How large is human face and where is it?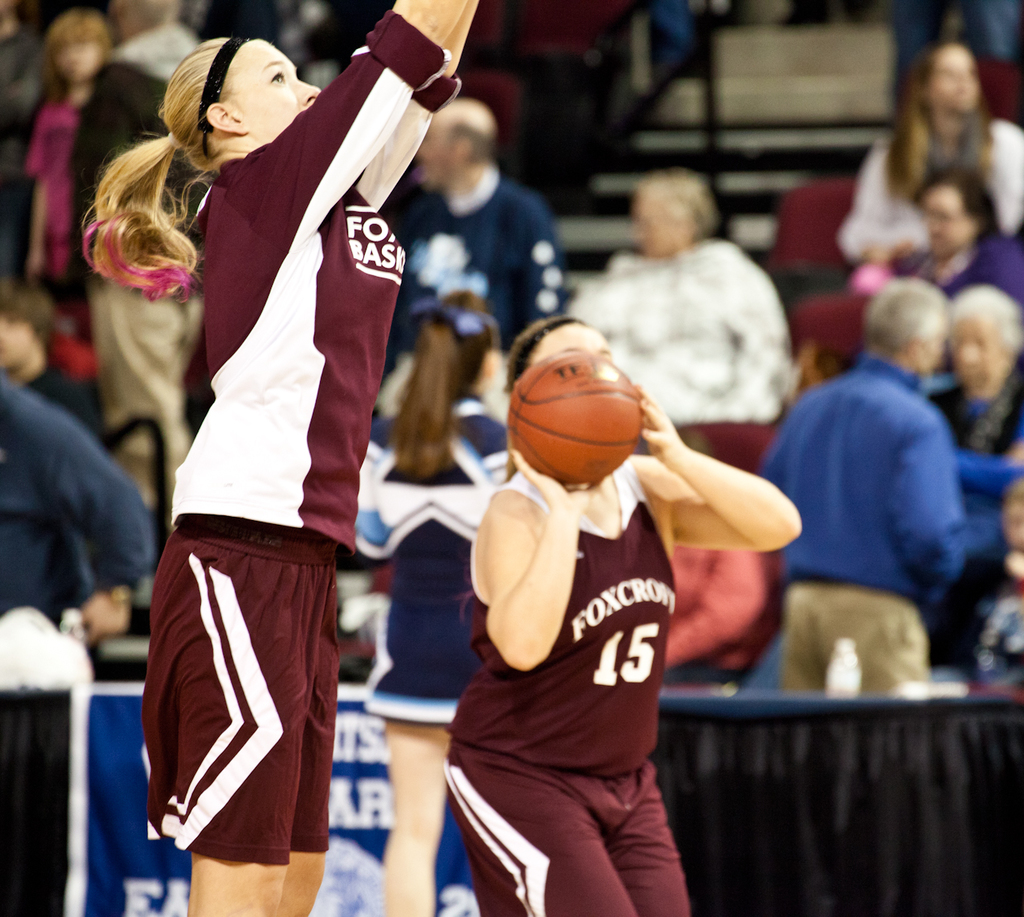
Bounding box: rect(628, 188, 688, 253).
